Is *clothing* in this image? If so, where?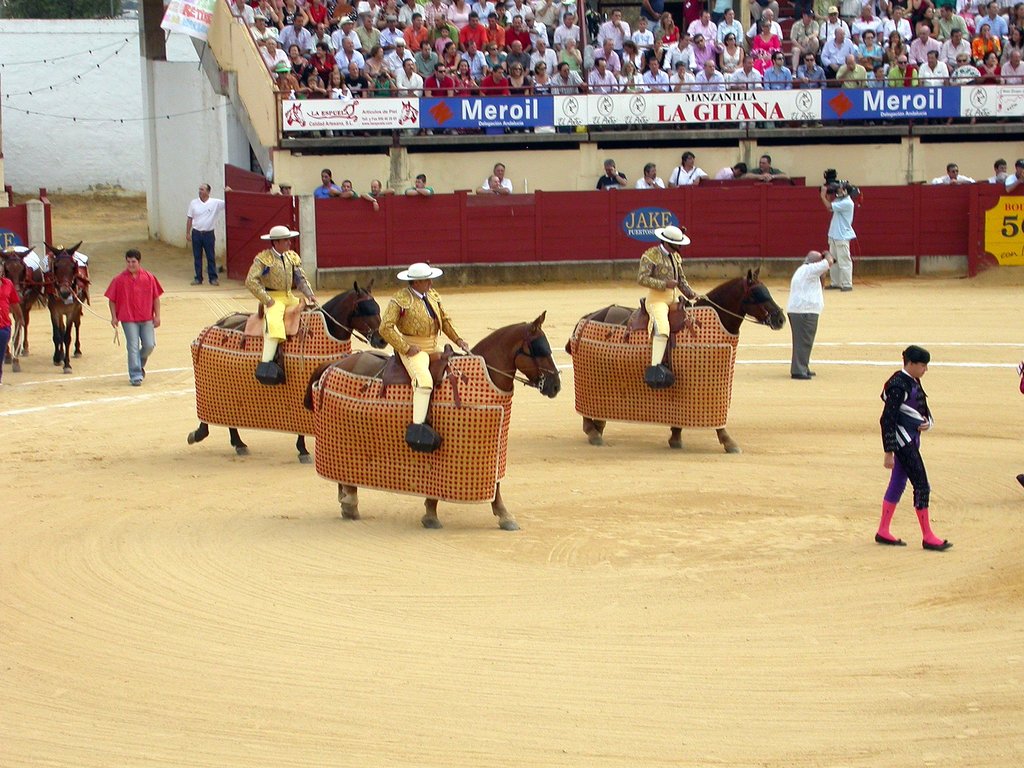
Yes, at x1=717 y1=19 x2=741 y2=42.
